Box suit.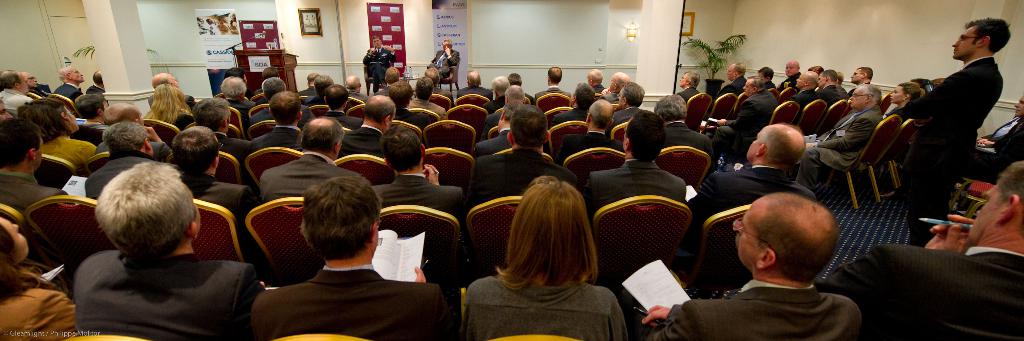
256/155/369/205.
